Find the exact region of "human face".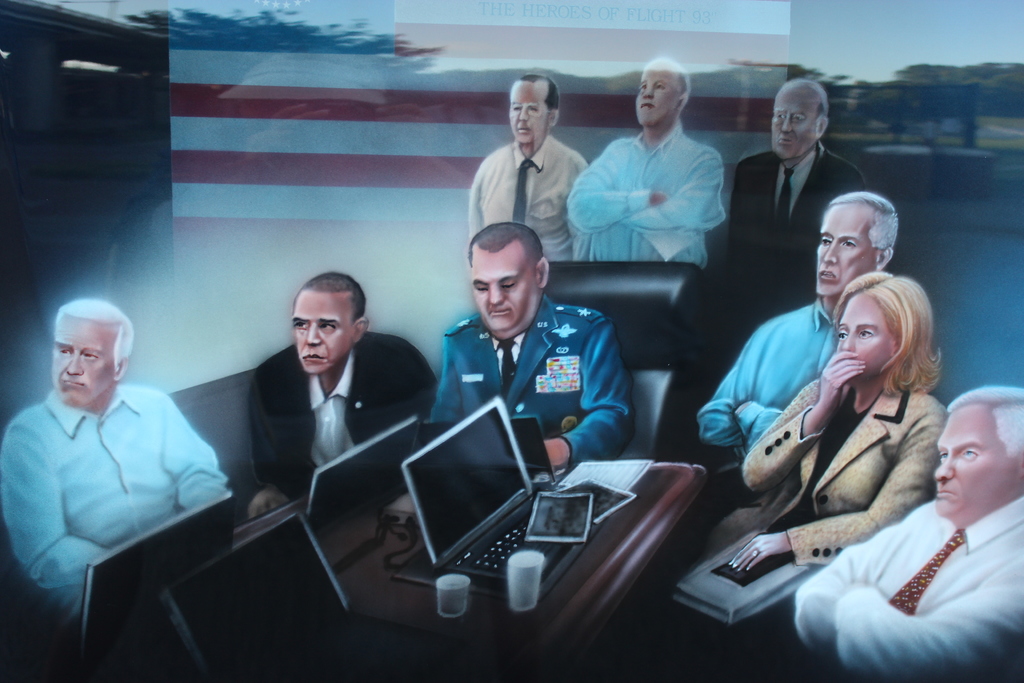
Exact region: box=[769, 83, 812, 161].
